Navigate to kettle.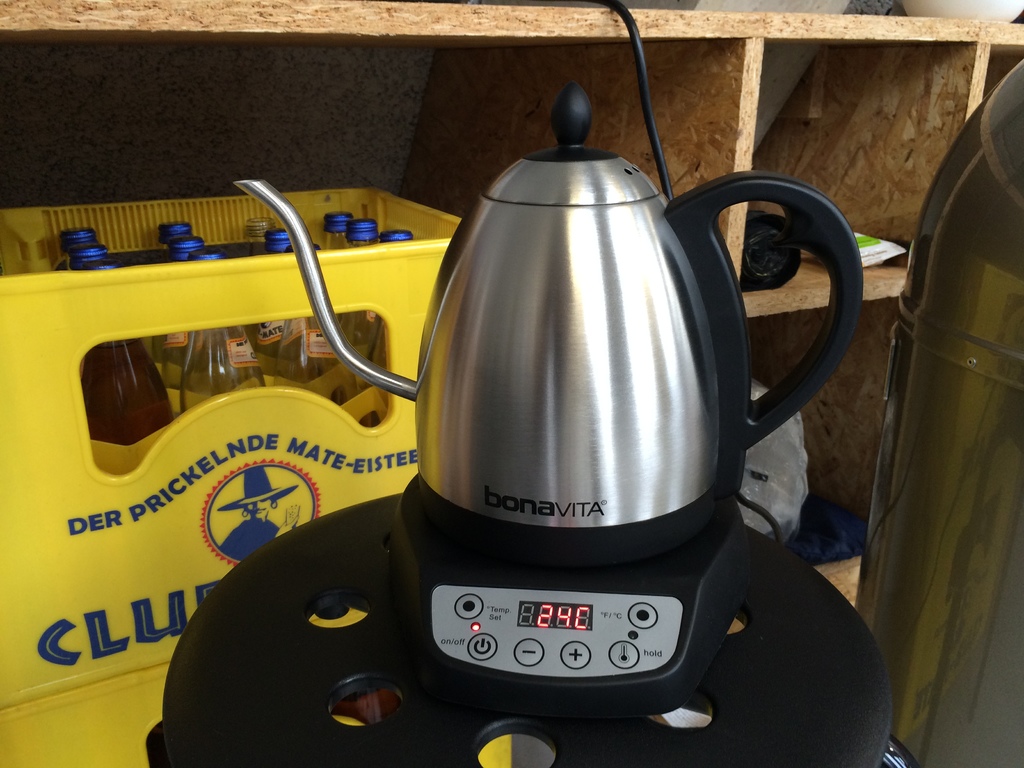
Navigation target: {"left": 230, "top": 71, "right": 867, "bottom": 696}.
